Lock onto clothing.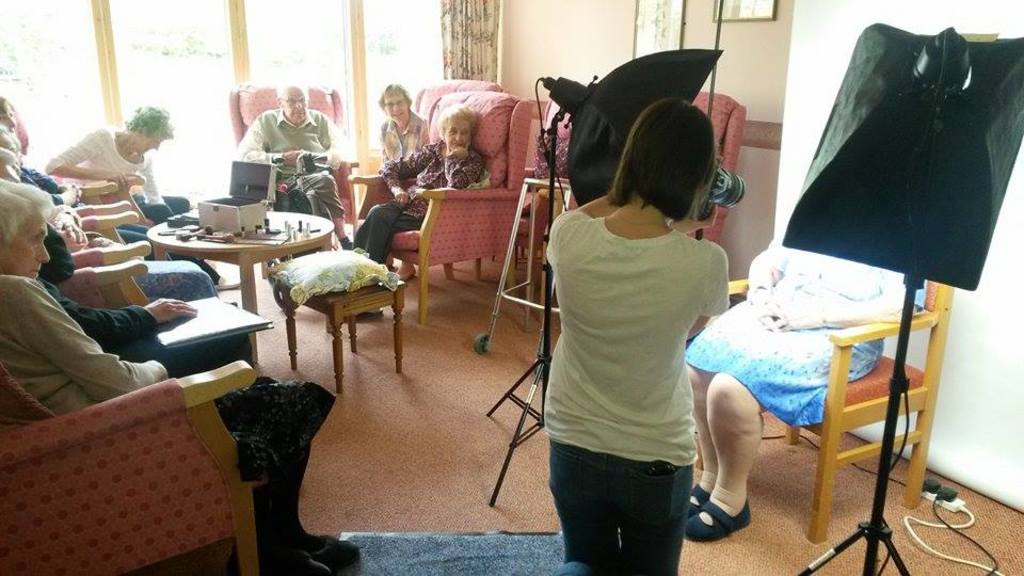
Locked: region(235, 107, 349, 224).
